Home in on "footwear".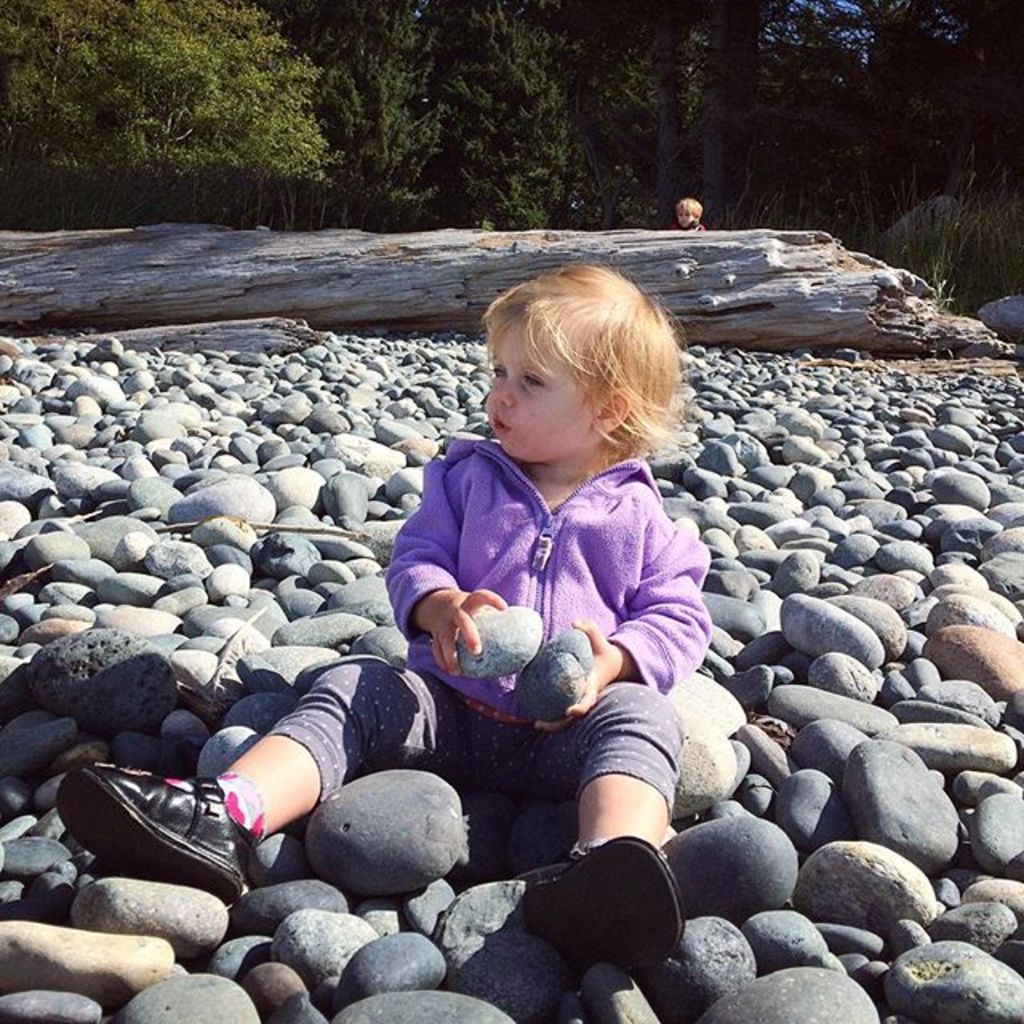
Homed in at (x1=530, y1=832, x2=680, y2=984).
